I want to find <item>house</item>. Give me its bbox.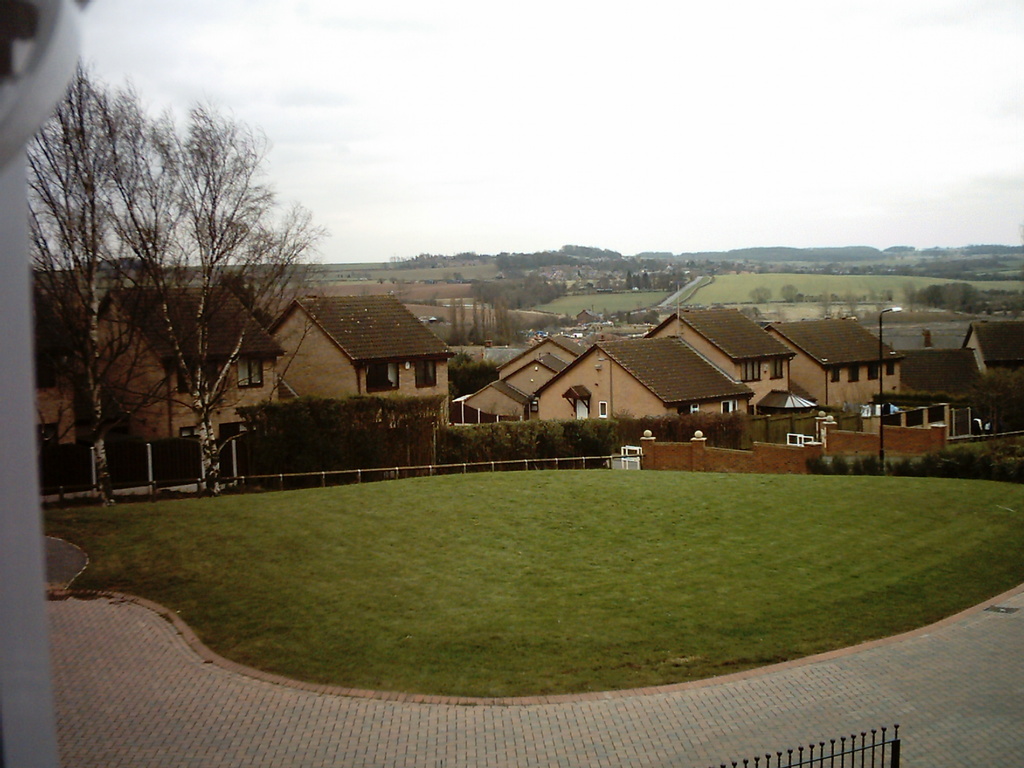
box=[534, 332, 751, 423].
